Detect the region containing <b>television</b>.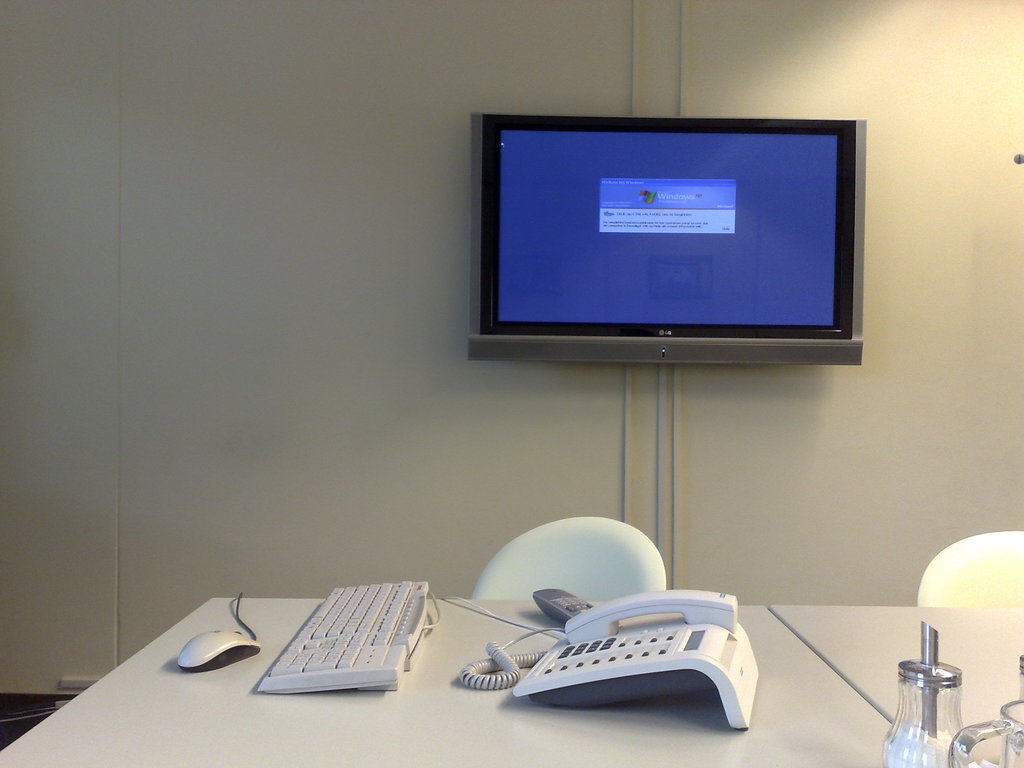
(467,110,866,368).
